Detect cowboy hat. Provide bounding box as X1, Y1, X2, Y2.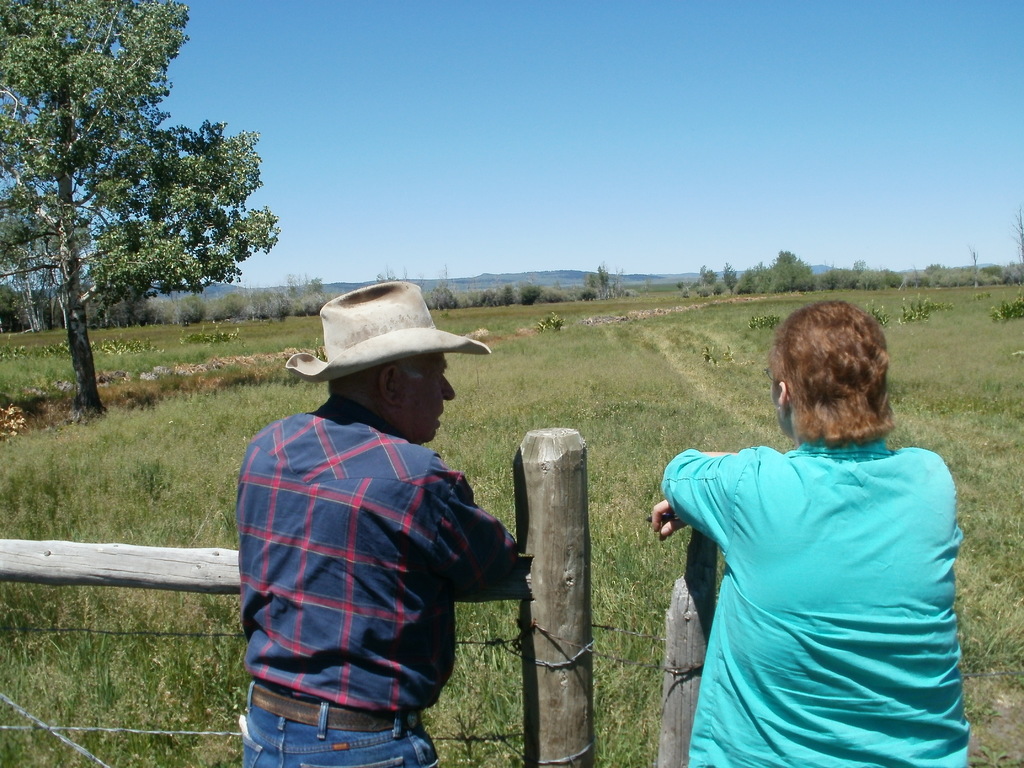
310, 292, 474, 388.
